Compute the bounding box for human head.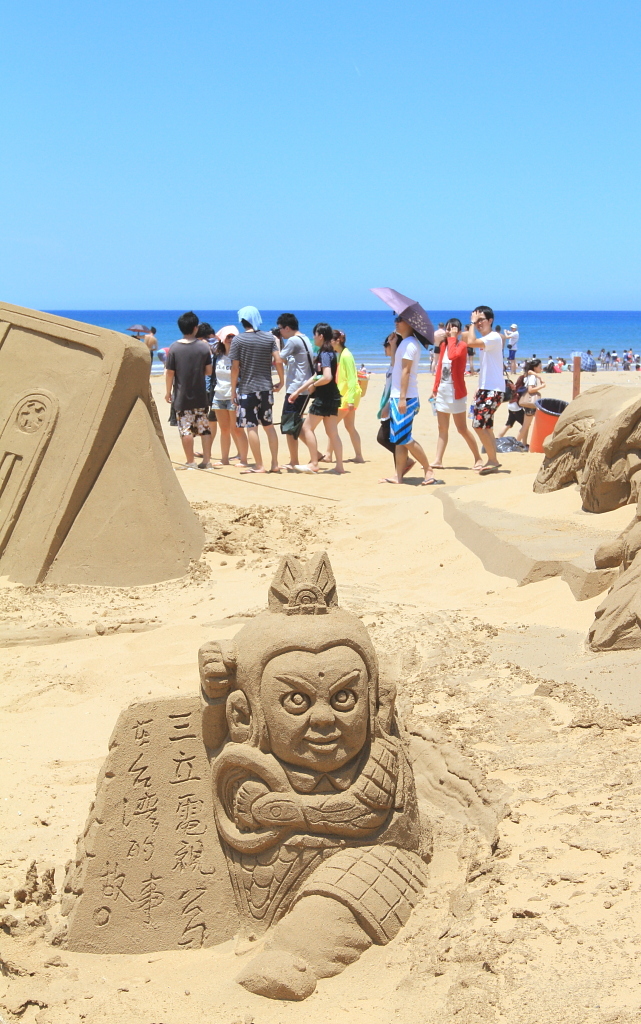
276:311:299:337.
